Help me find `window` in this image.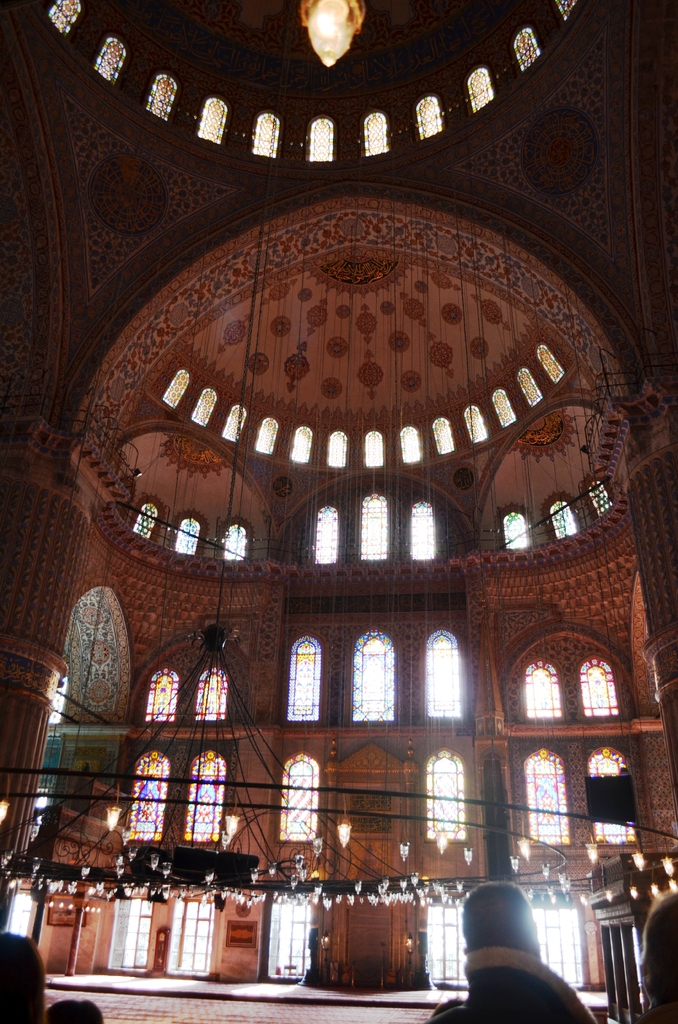
Found it: BBox(417, 97, 444, 138).
